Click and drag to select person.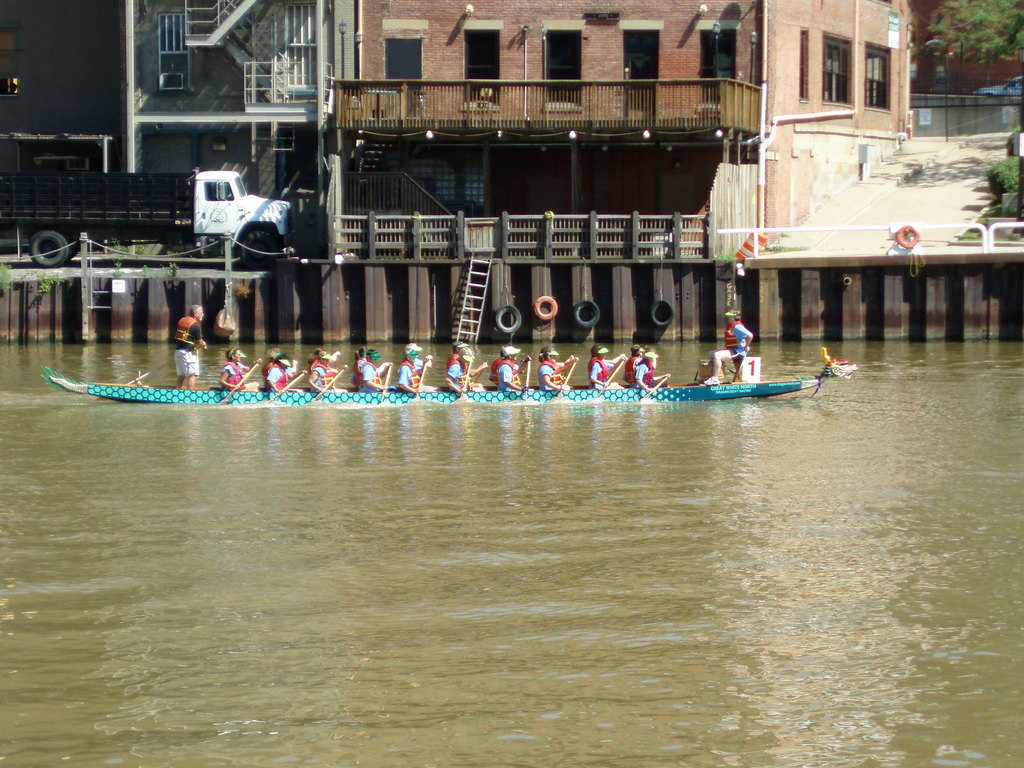
Selection: 447,336,470,369.
